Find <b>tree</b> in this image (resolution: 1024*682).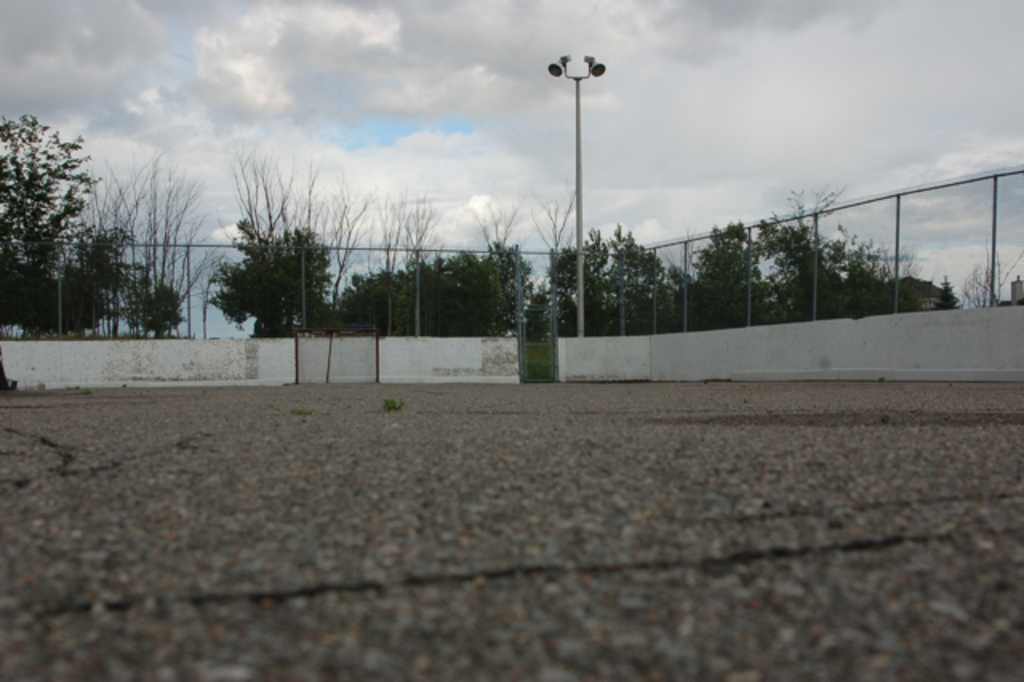
l=859, t=243, r=970, b=309.
